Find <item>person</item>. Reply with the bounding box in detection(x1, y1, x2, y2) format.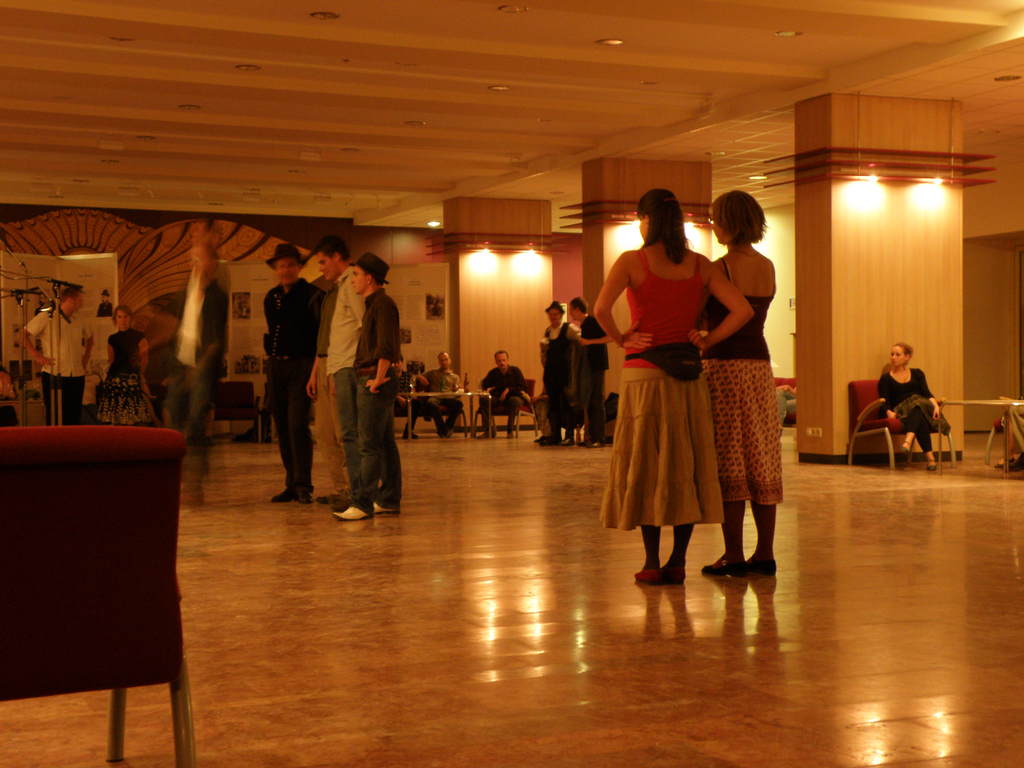
detection(996, 397, 1023, 471).
